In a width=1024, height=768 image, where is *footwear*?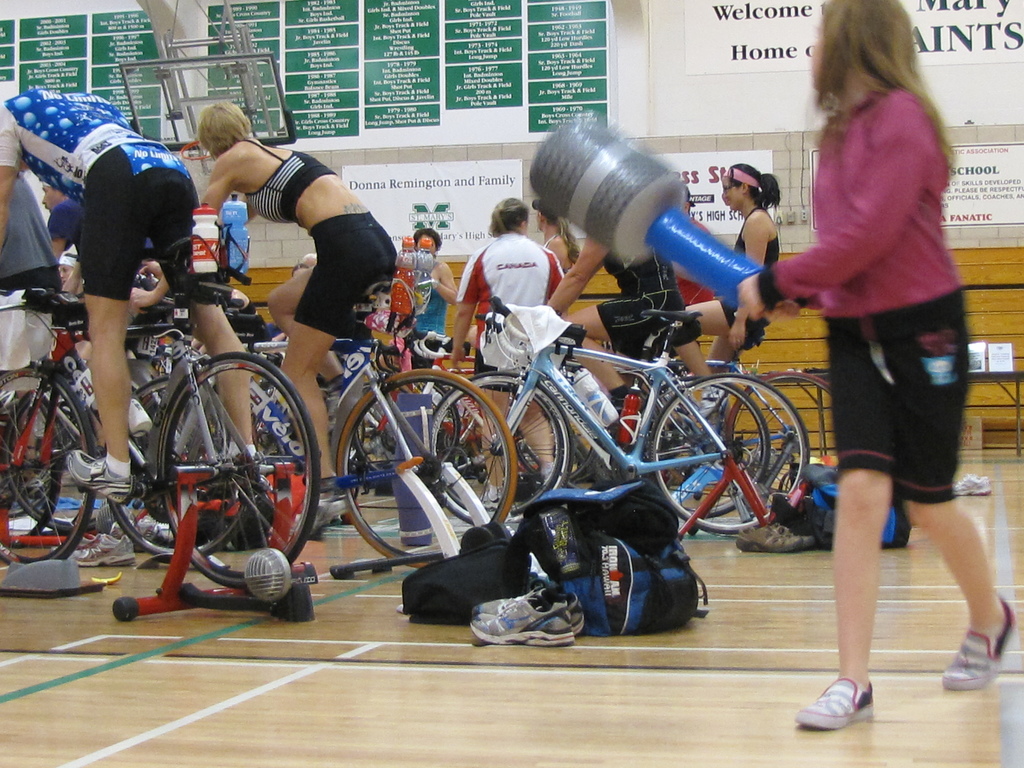
[left=65, top=448, right=132, bottom=502].
